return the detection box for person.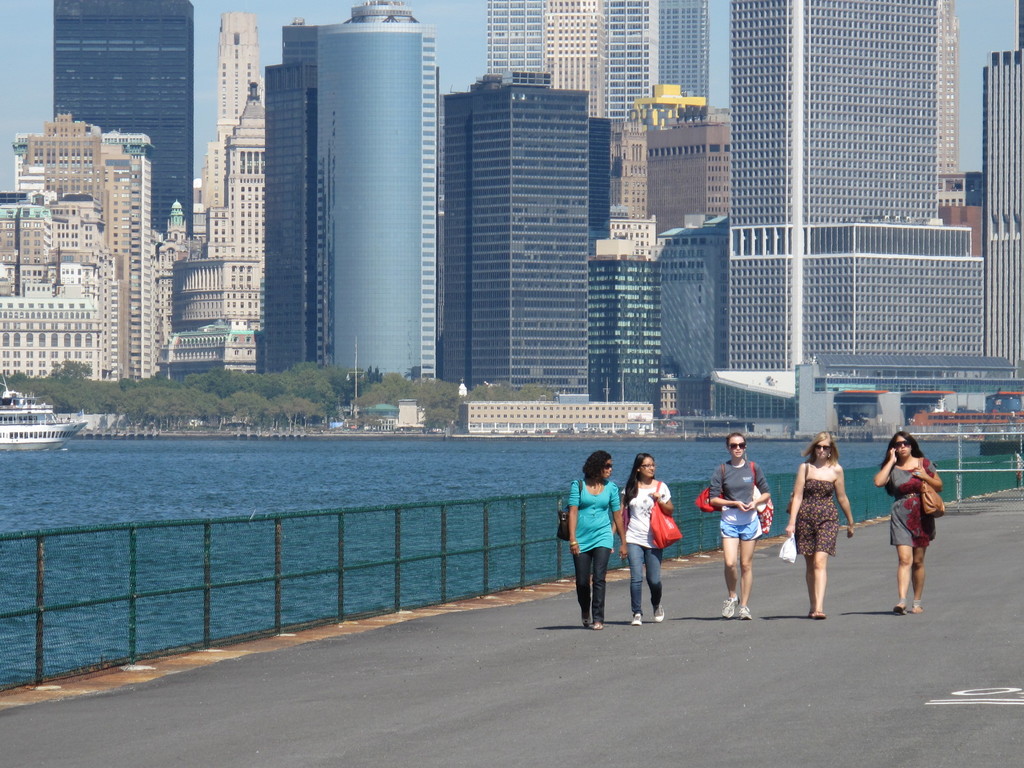
612:452:678:619.
